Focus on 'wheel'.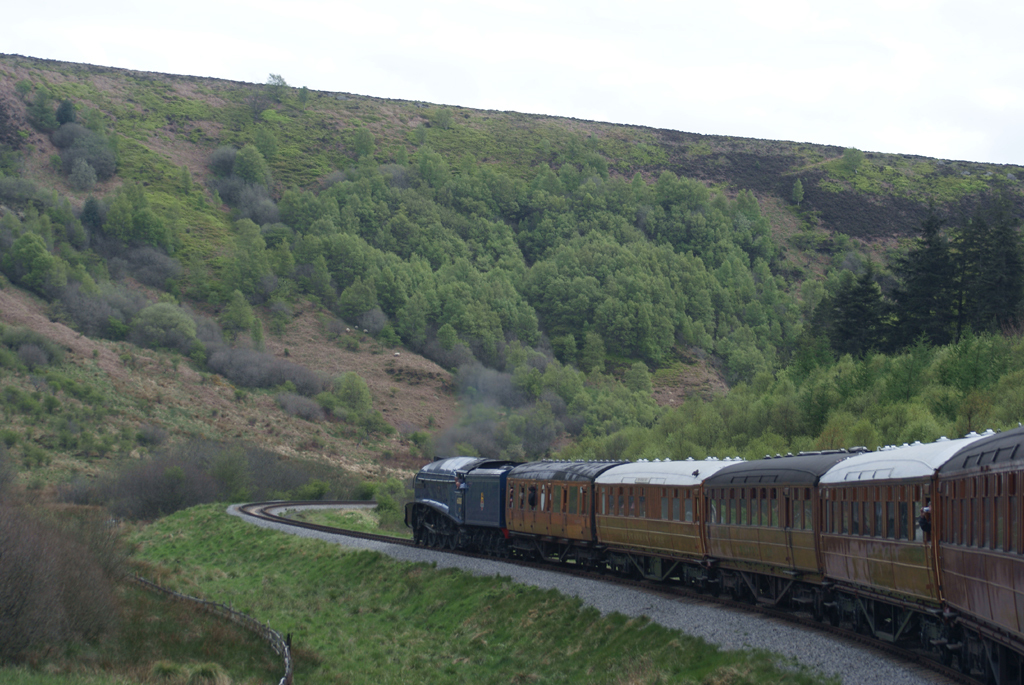
Focused at left=489, top=542, right=492, bottom=555.
